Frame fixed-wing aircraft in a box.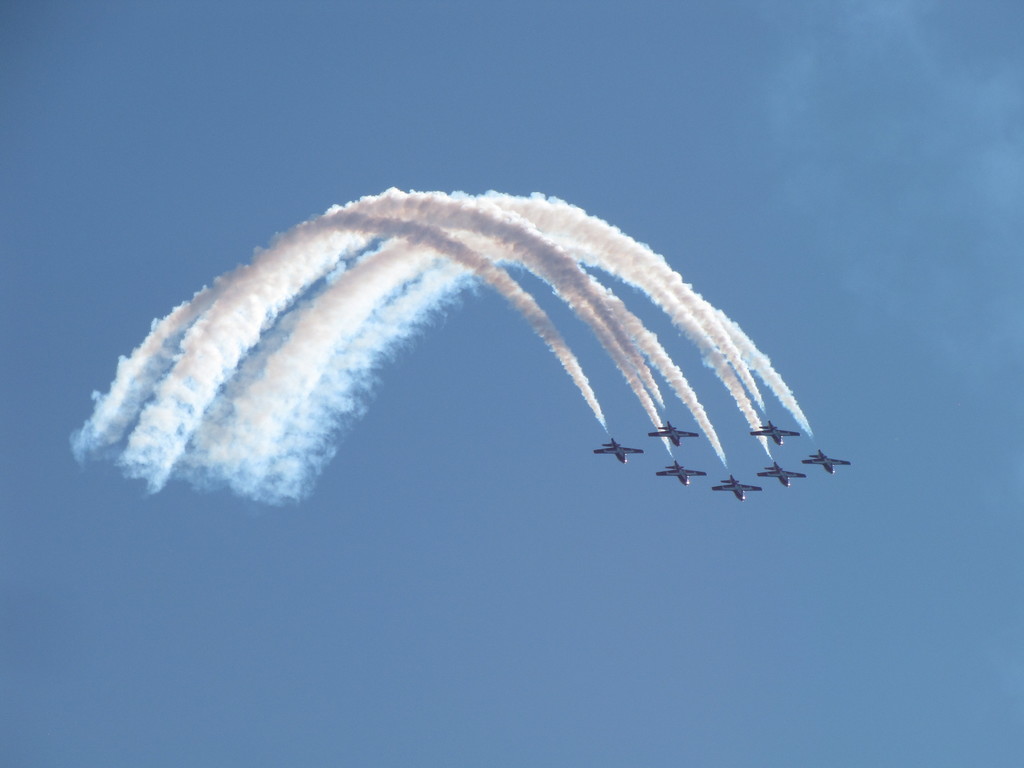
x1=805 y1=447 x2=856 y2=479.
